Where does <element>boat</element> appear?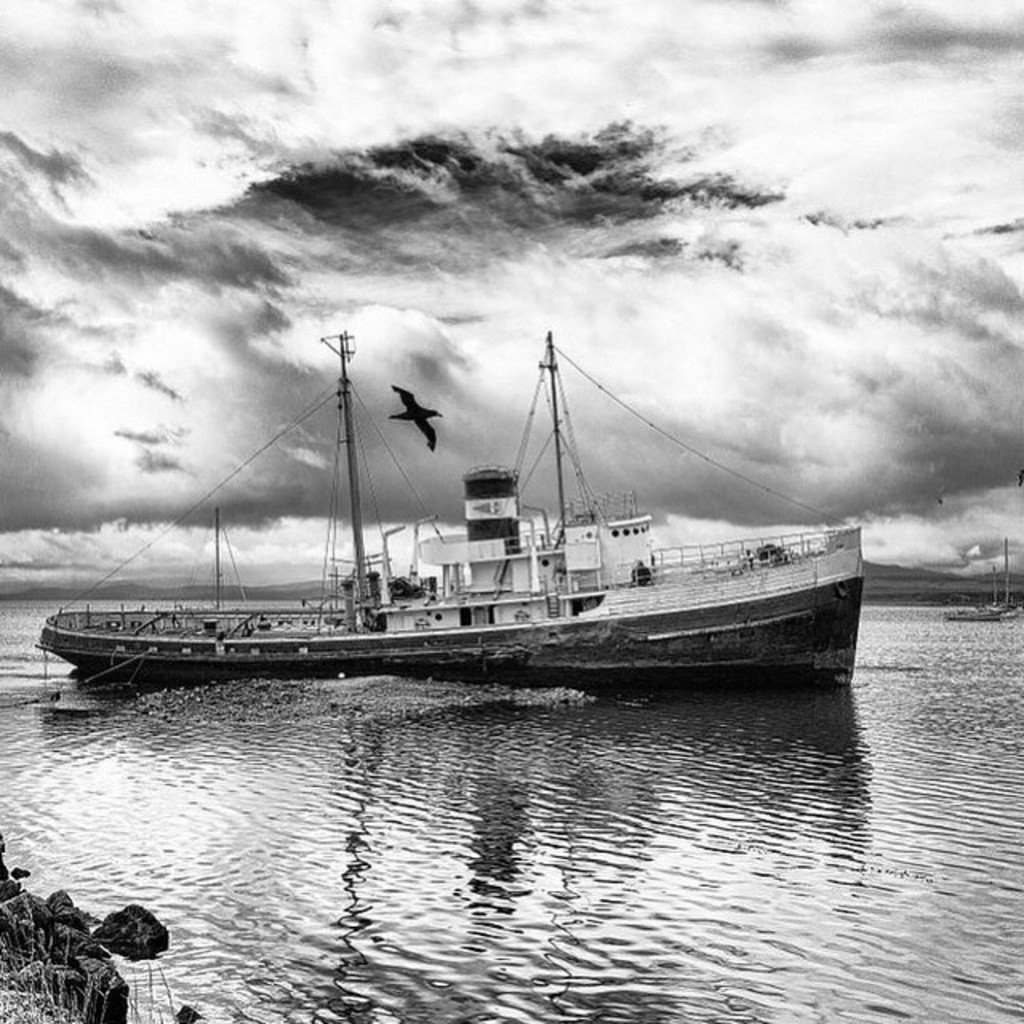
Appears at 5:326:898:730.
